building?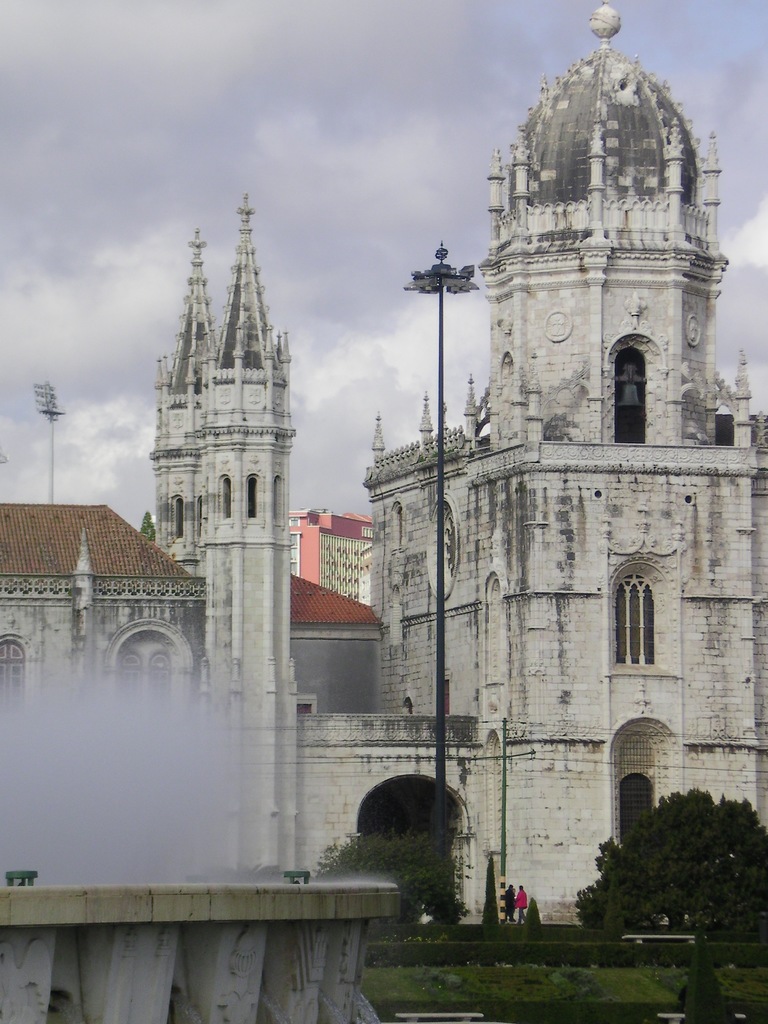
box(134, 0, 767, 920)
